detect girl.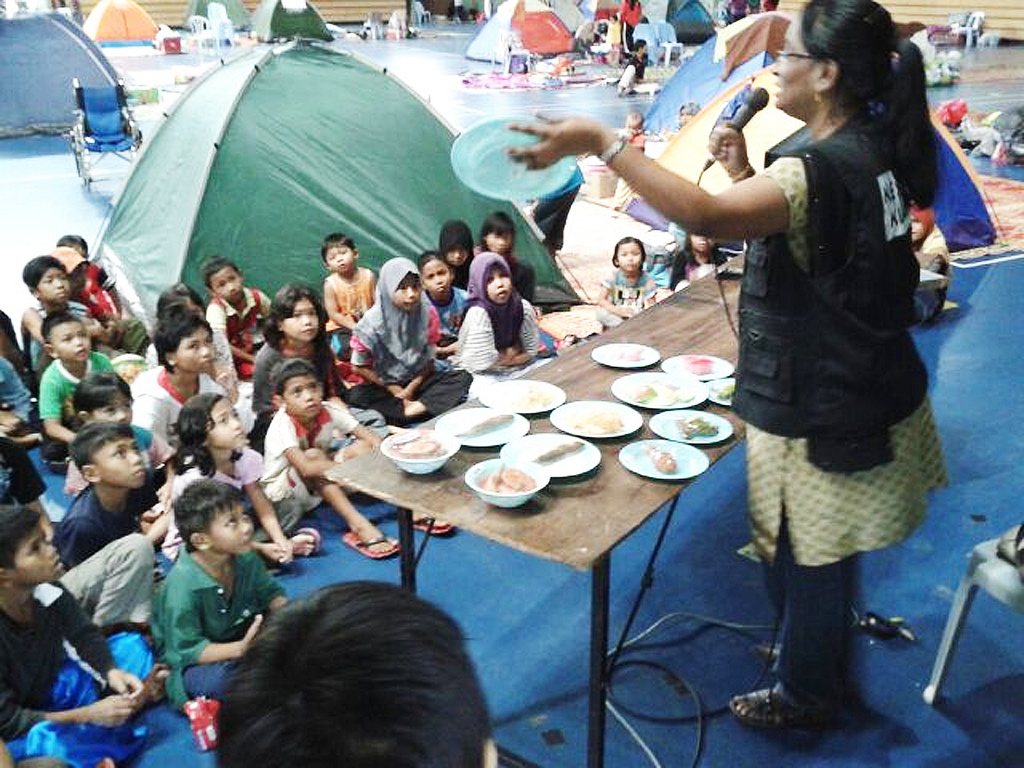
Detected at (600,236,668,319).
